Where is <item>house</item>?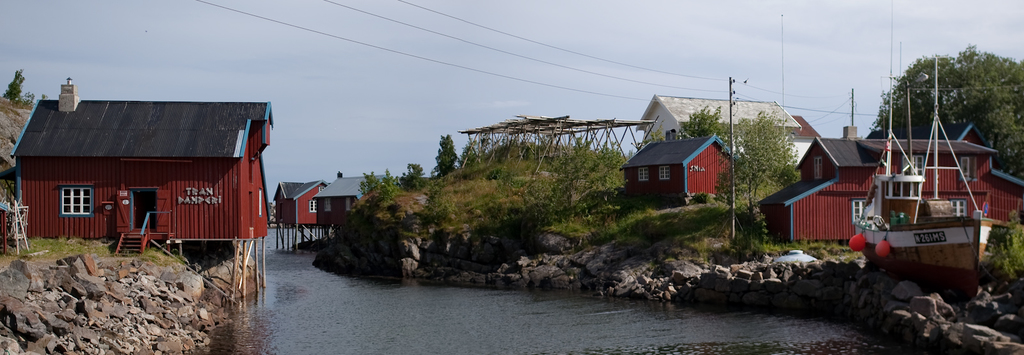
Rect(616, 125, 732, 200).
